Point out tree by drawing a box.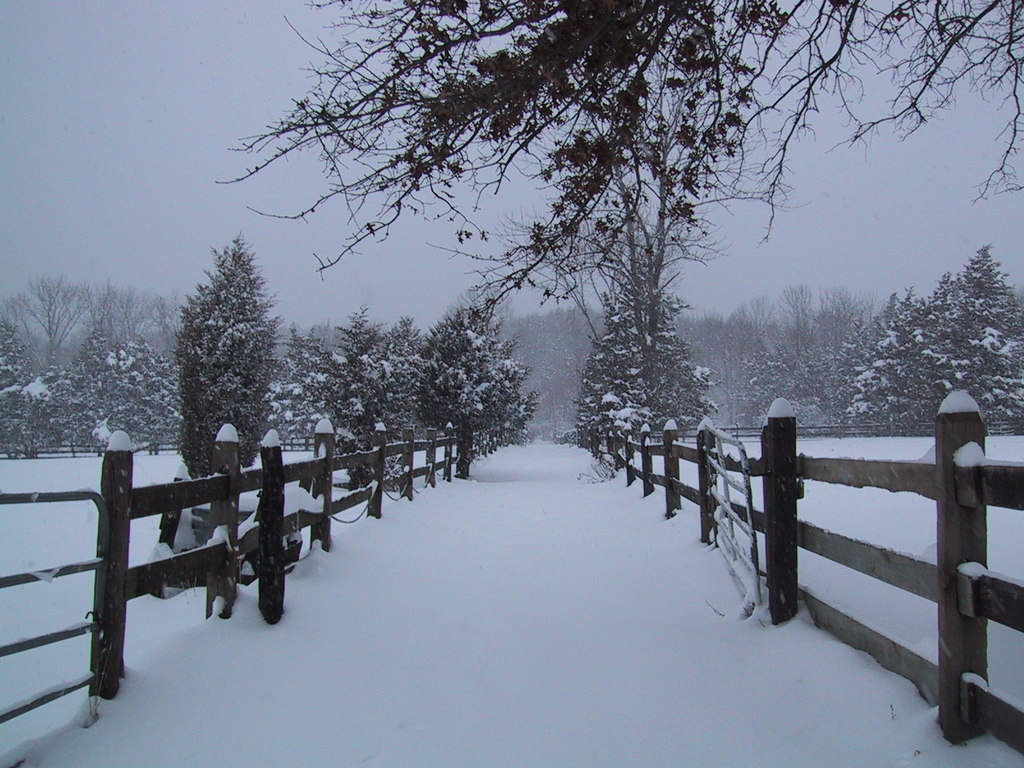
l=410, t=319, r=536, b=477.
